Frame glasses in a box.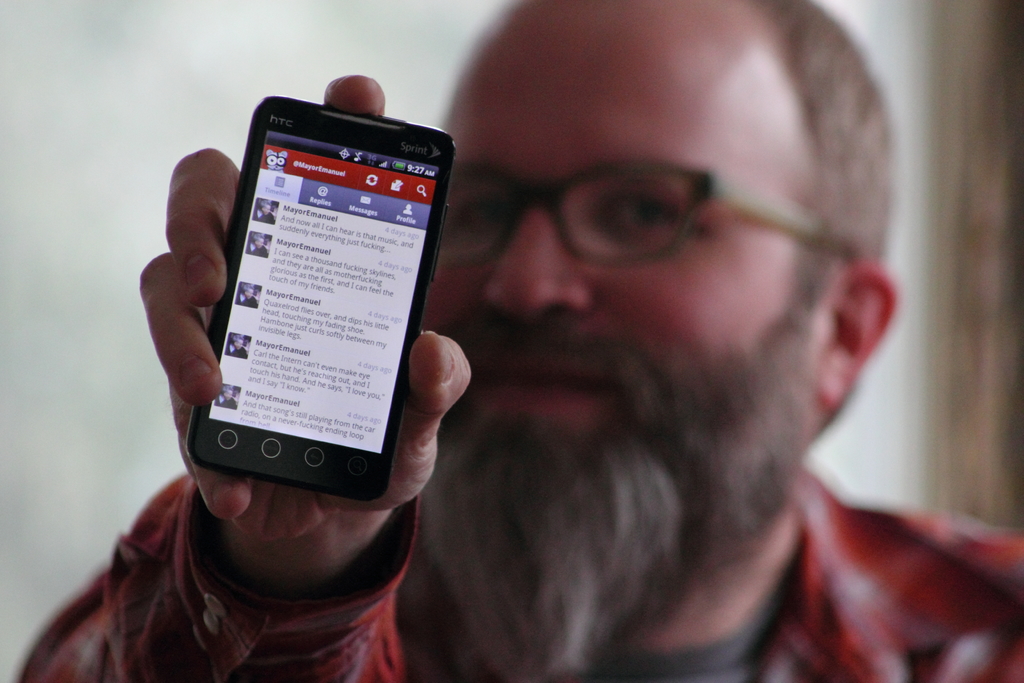
left=467, top=137, right=873, bottom=296.
